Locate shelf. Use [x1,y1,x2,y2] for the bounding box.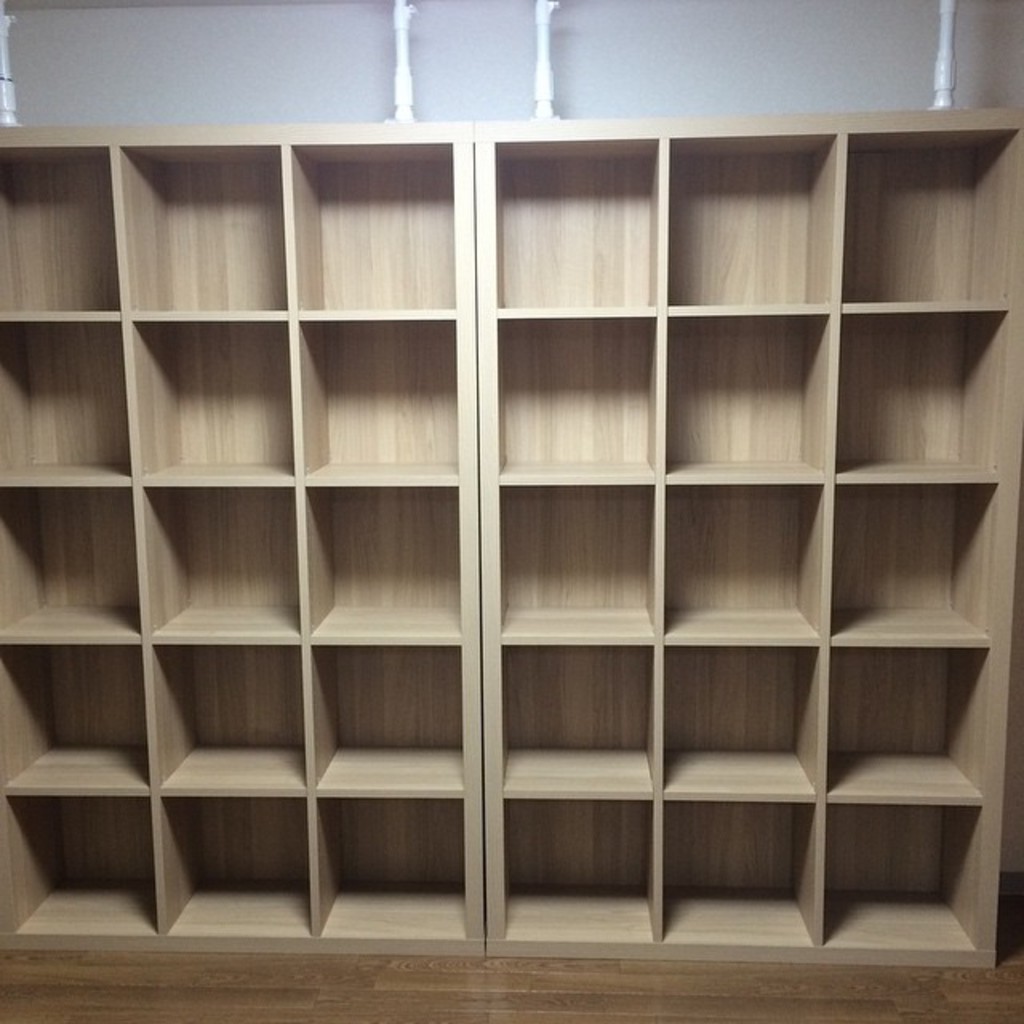
[338,789,470,934].
